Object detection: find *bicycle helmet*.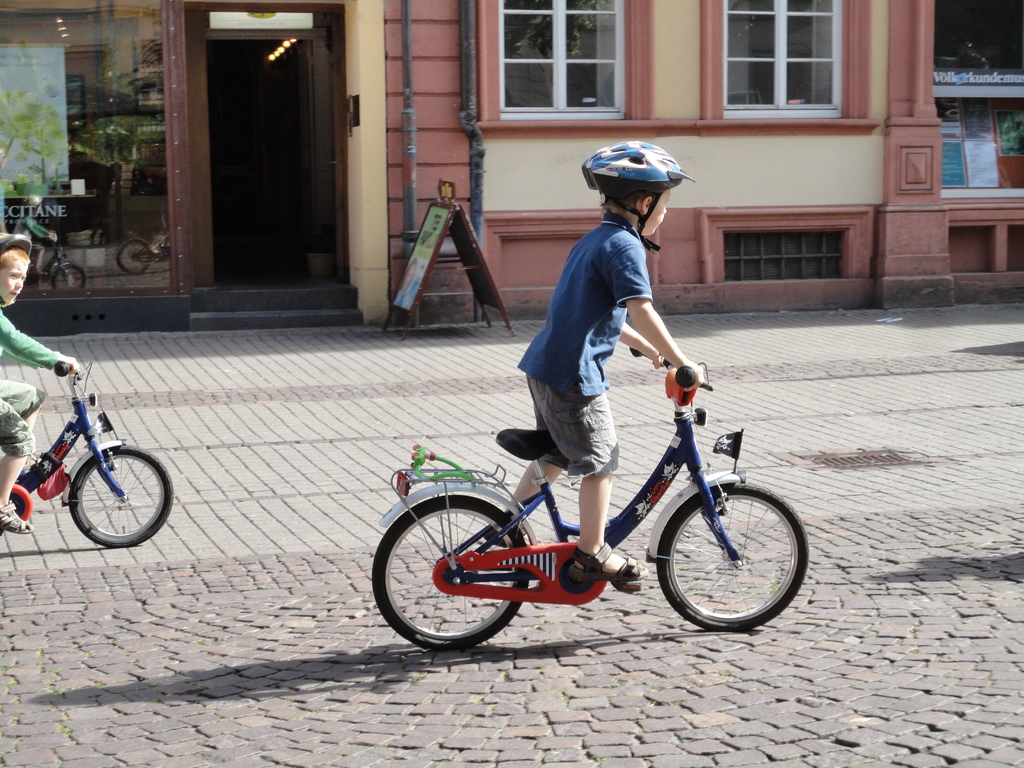
box=[0, 233, 33, 253].
